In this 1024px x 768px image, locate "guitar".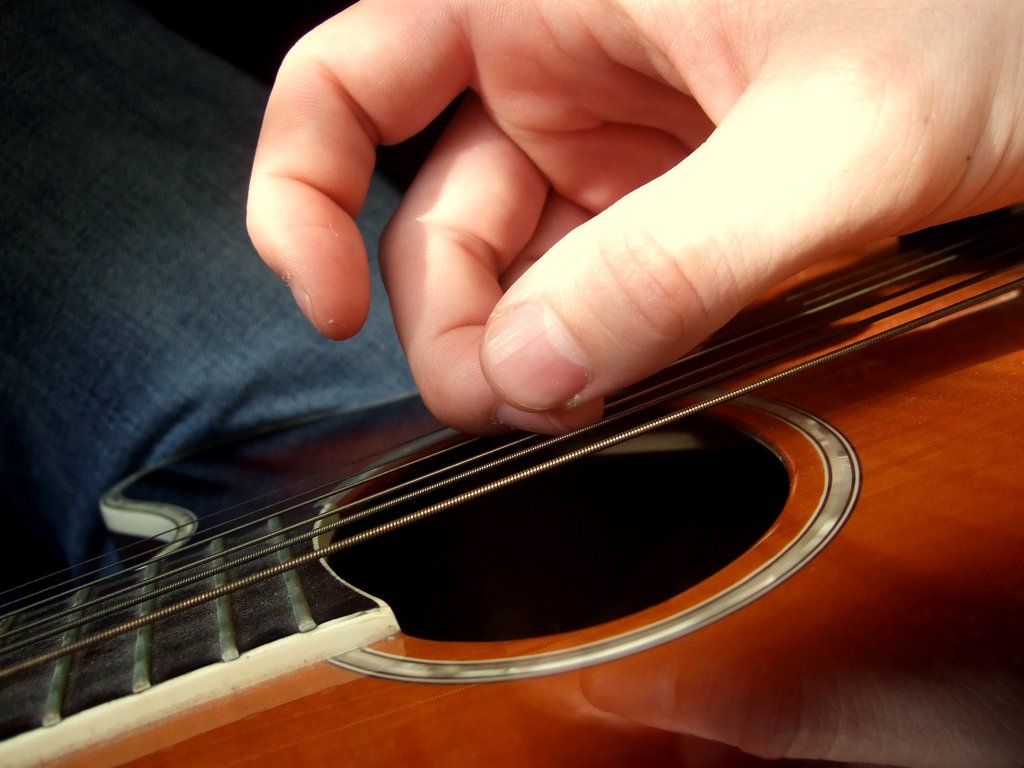
Bounding box: pyautogui.locateOnScreen(6, 189, 1023, 723).
